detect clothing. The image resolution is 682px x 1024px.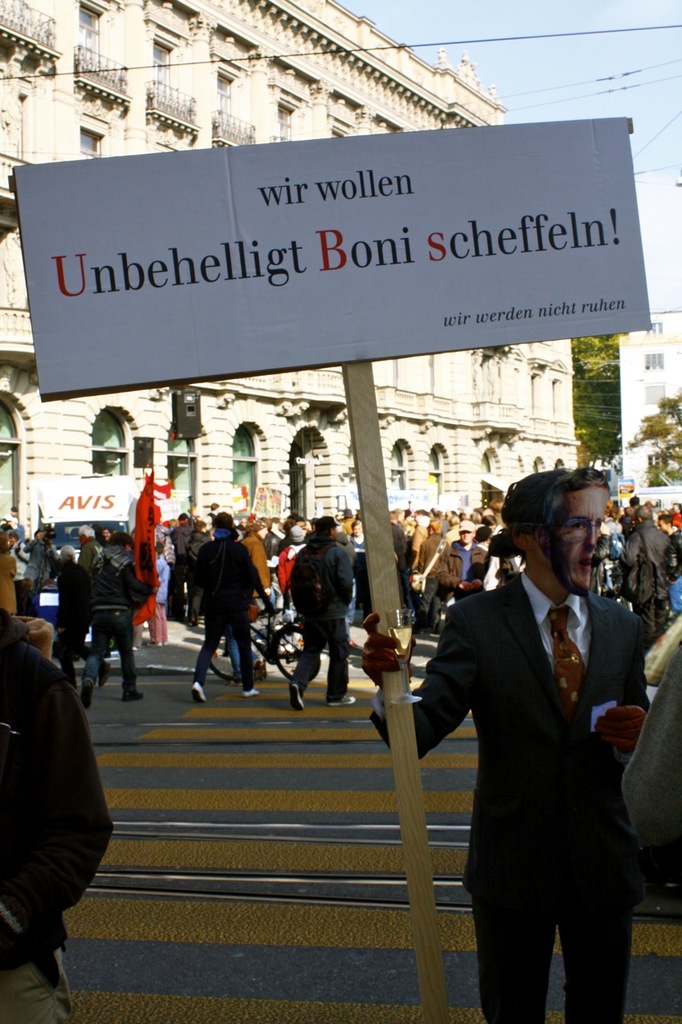
detection(0, 609, 114, 1023).
